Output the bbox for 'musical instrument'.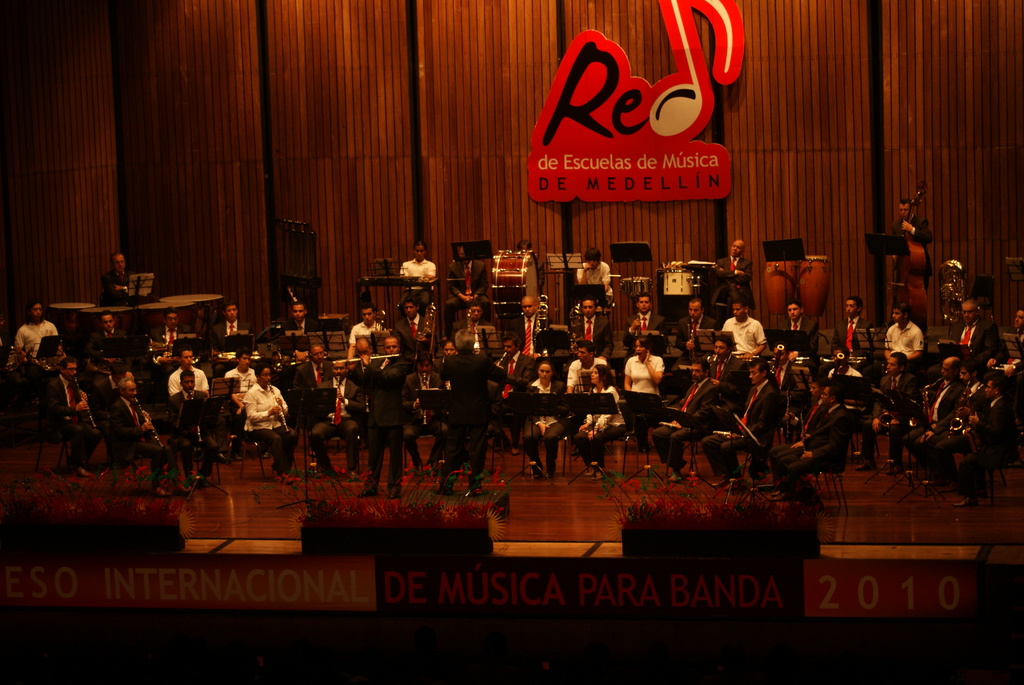
bbox=(130, 397, 173, 450).
